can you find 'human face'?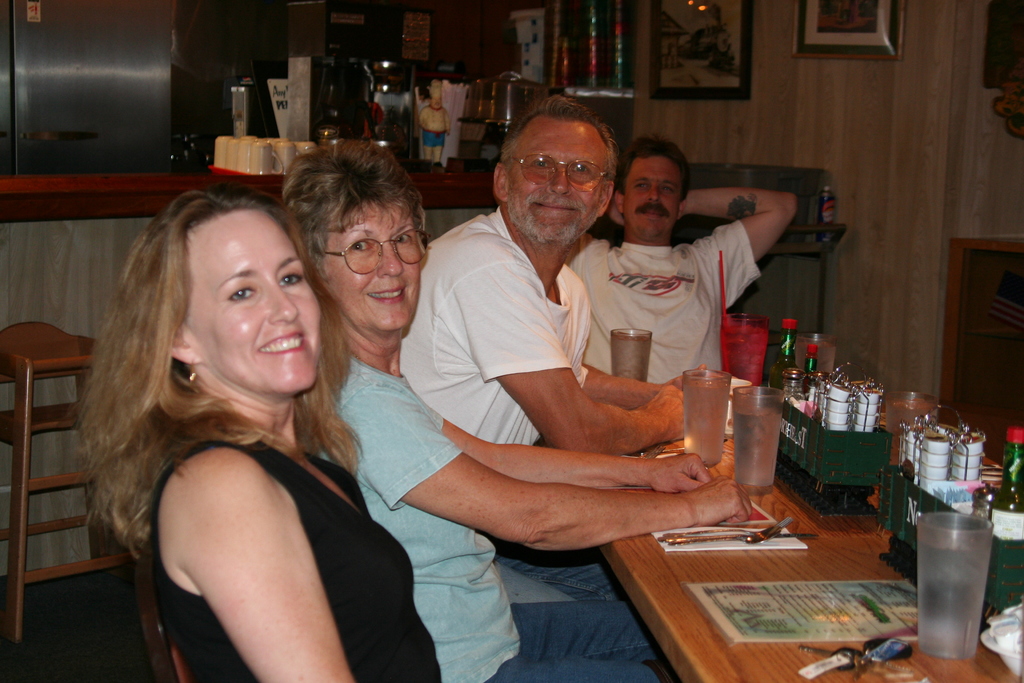
Yes, bounding box: (left=626, top=154, right=685, bottom=233).
